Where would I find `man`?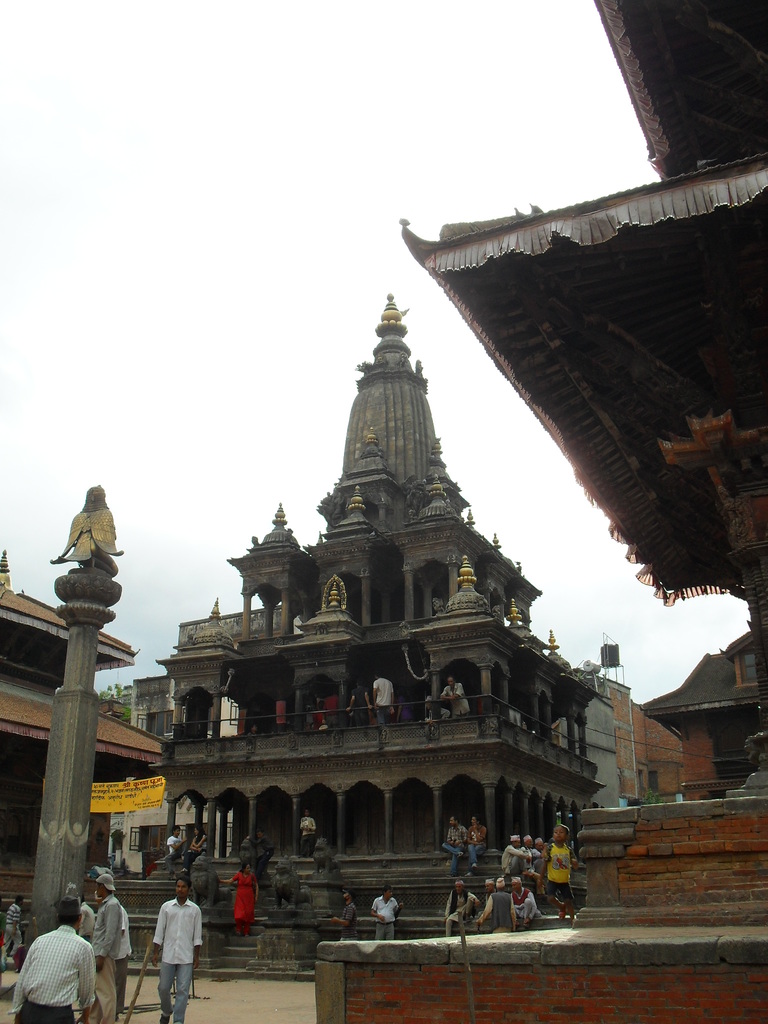
At [x1=461, y1=814, x2=488, y2=872].
